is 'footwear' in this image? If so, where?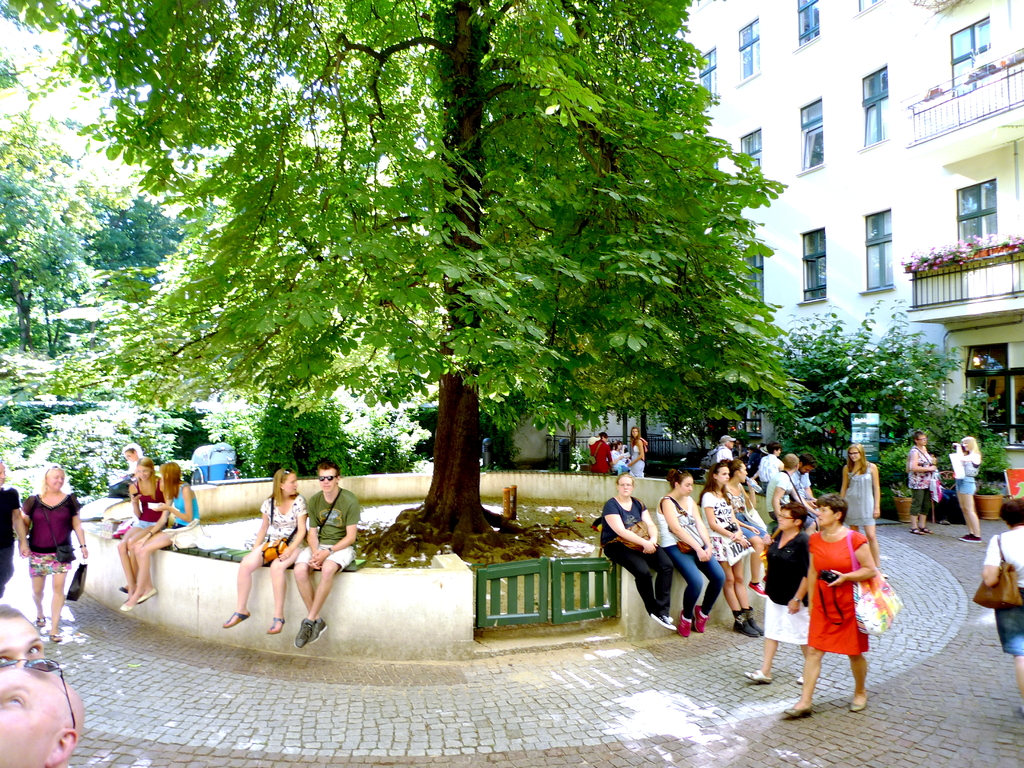
Yes, at [220,607,253,630].
